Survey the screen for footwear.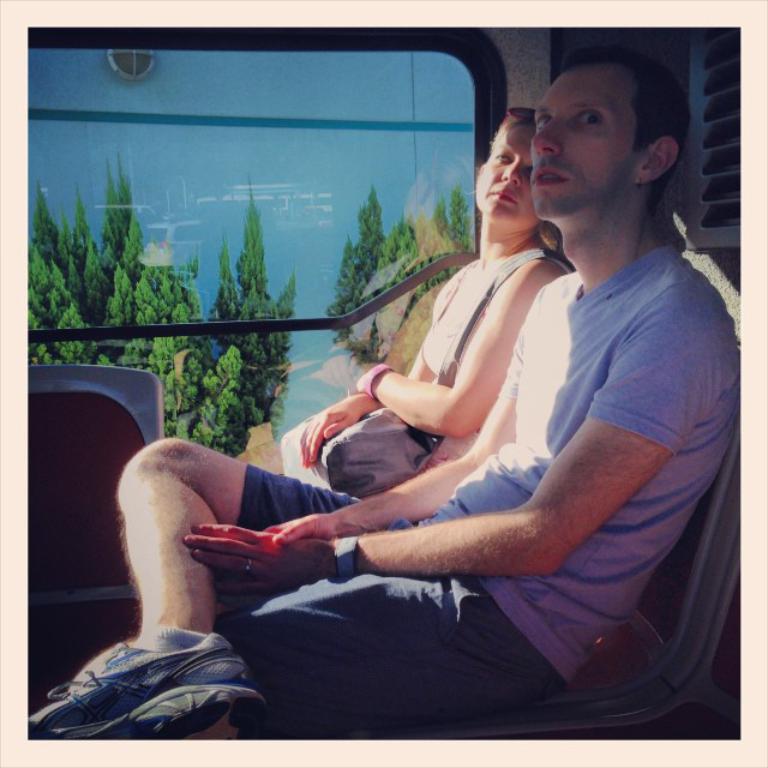
Survey found: (left=47, top=618, right=271, bottom=733).
